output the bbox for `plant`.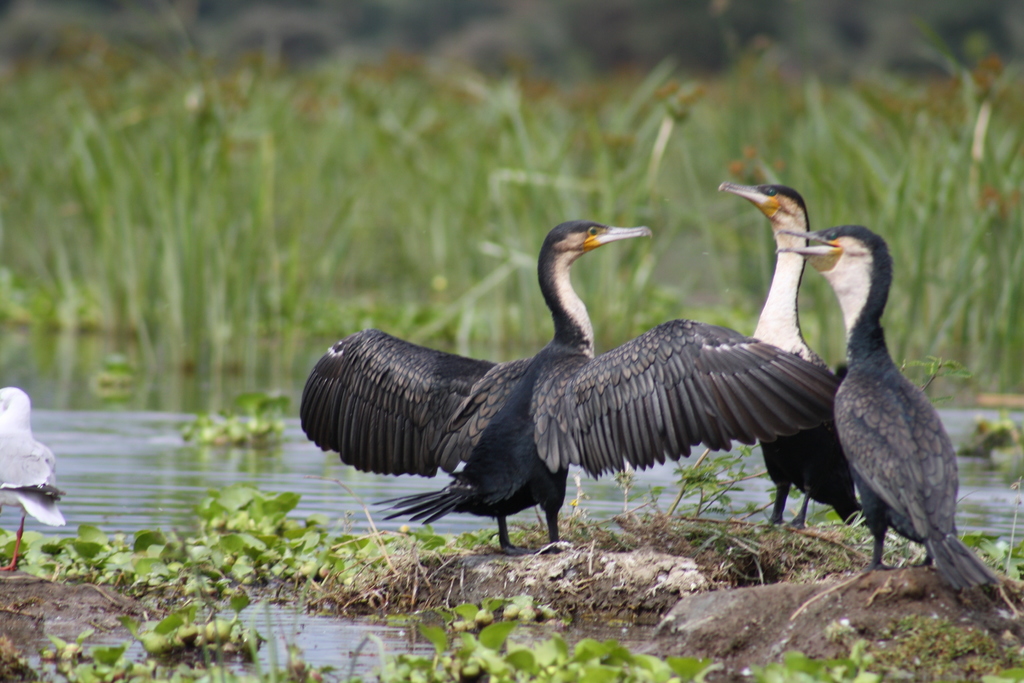
666:432:776:526.
